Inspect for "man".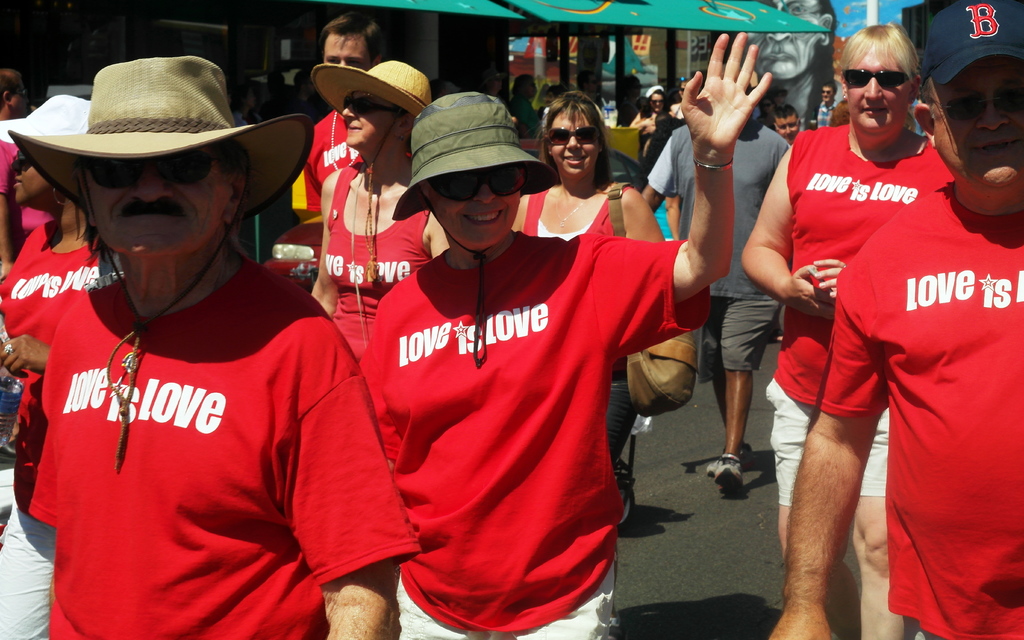
Inspection: left=755, top=0, right=1006, bottom=639.
